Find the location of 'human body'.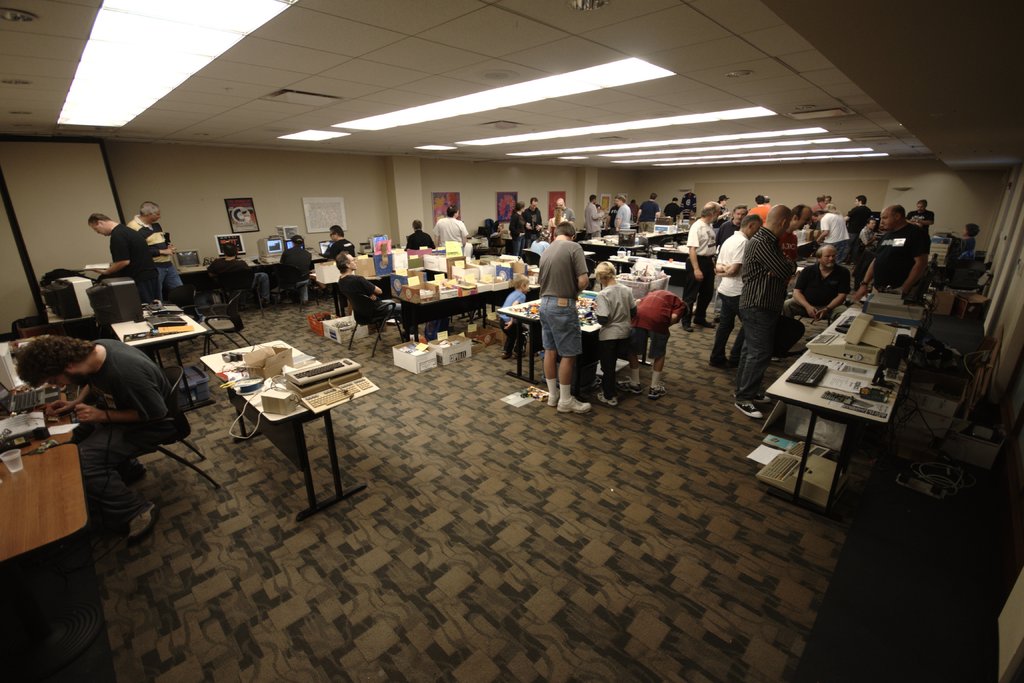
Location: 844/190/871/261.
